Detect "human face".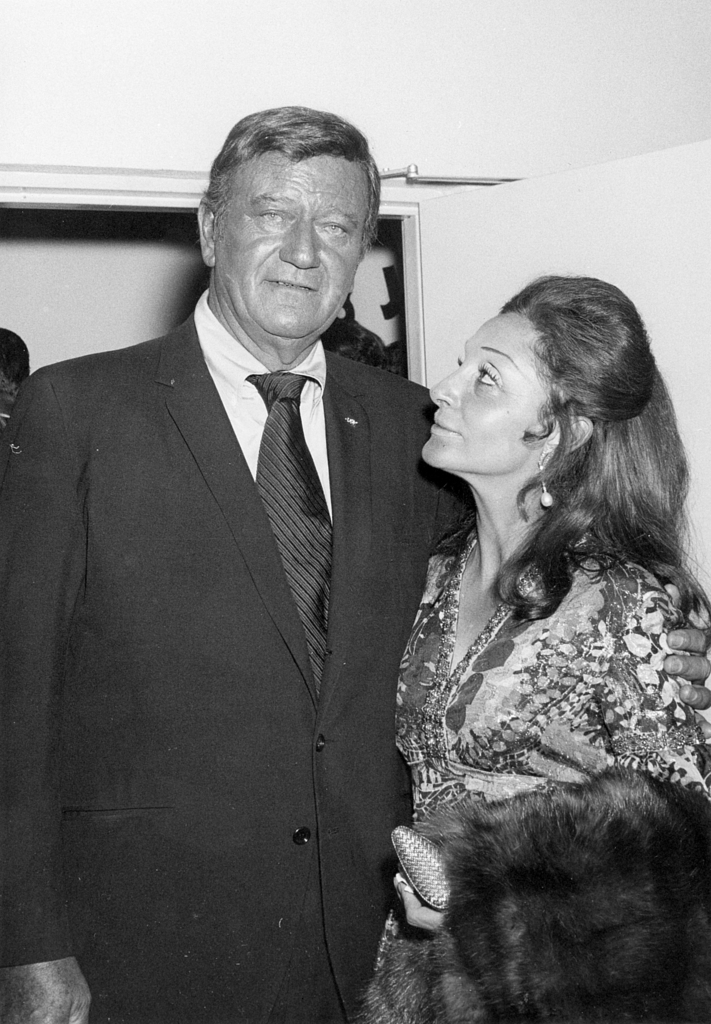
Detected at box=[208, 139, 366, 347].
